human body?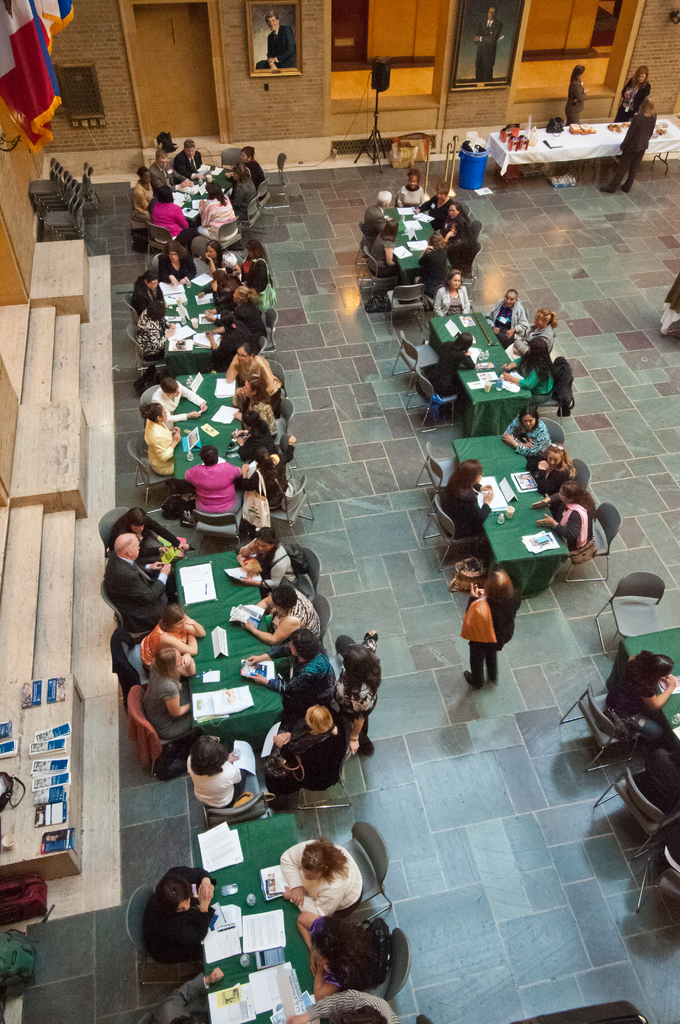
detection(126, 168, 152, 221)
